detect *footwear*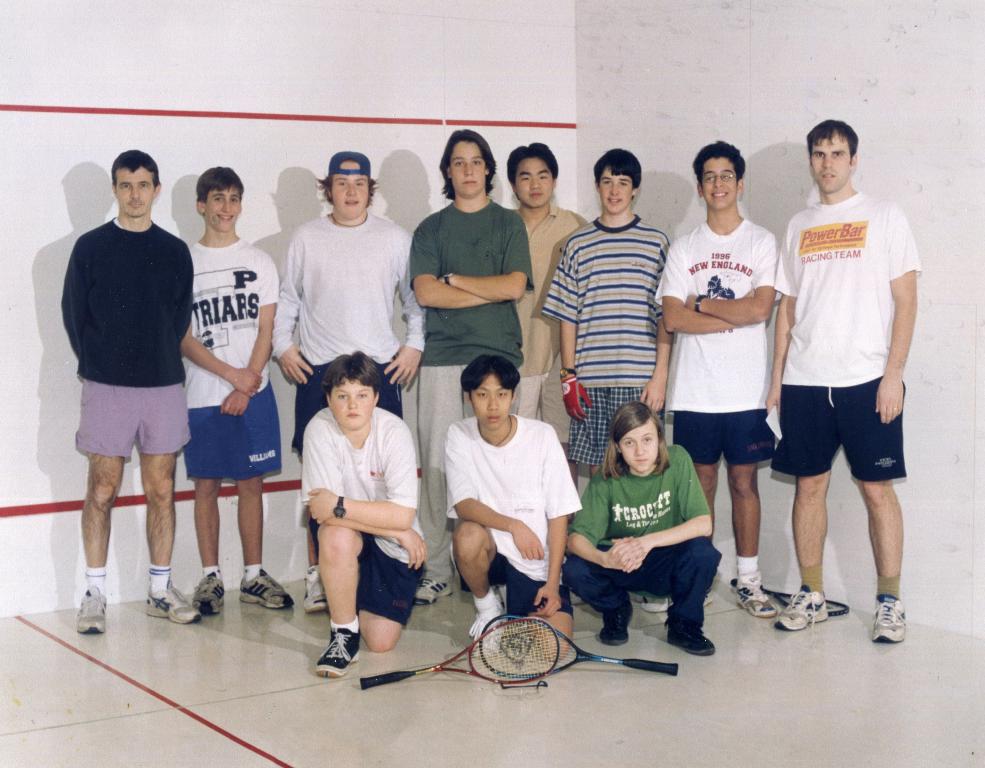
locate(643, 596, 671, 612)
